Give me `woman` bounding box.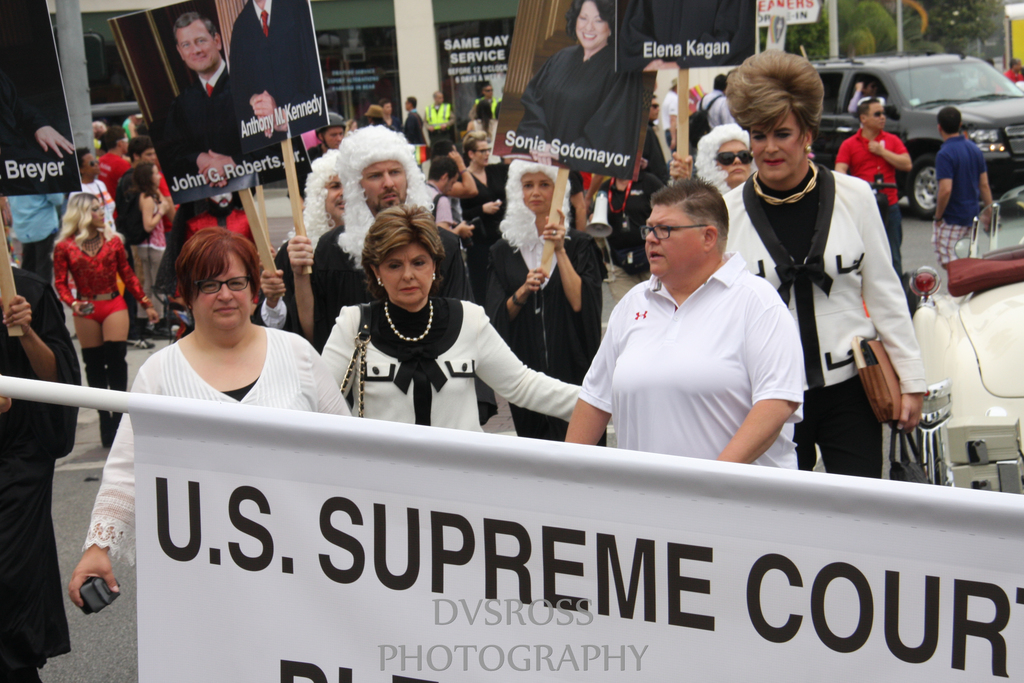
bbox(49, 192, 159, 447).
